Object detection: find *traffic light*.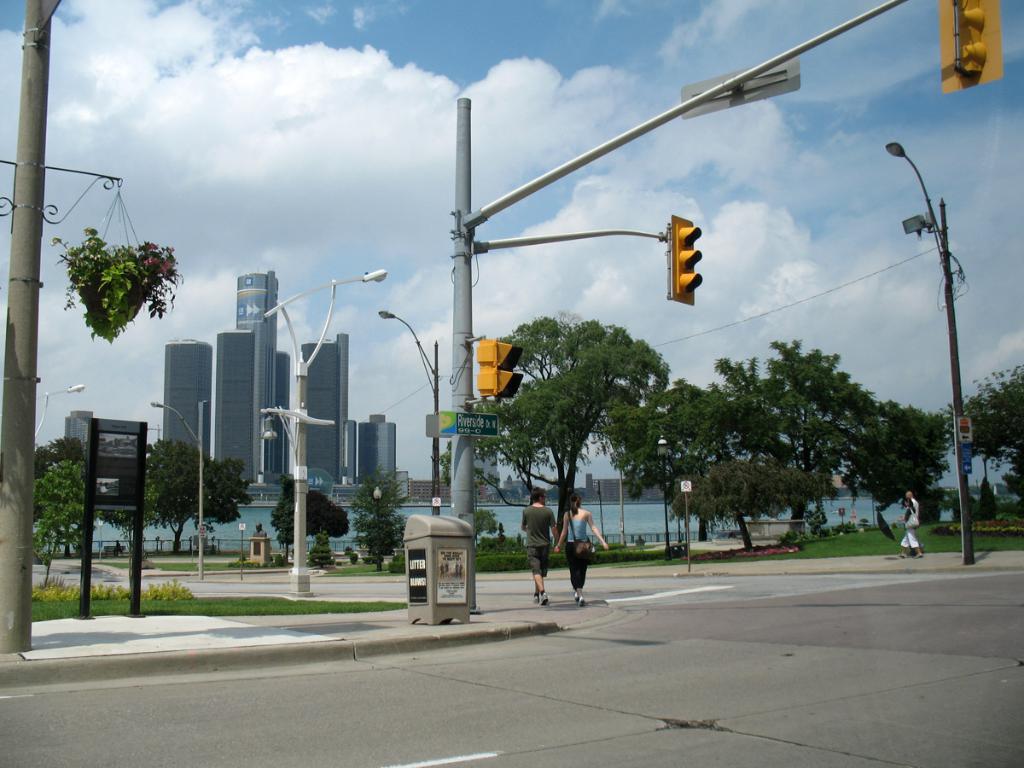
rect(940, 0, 1004, 93).
